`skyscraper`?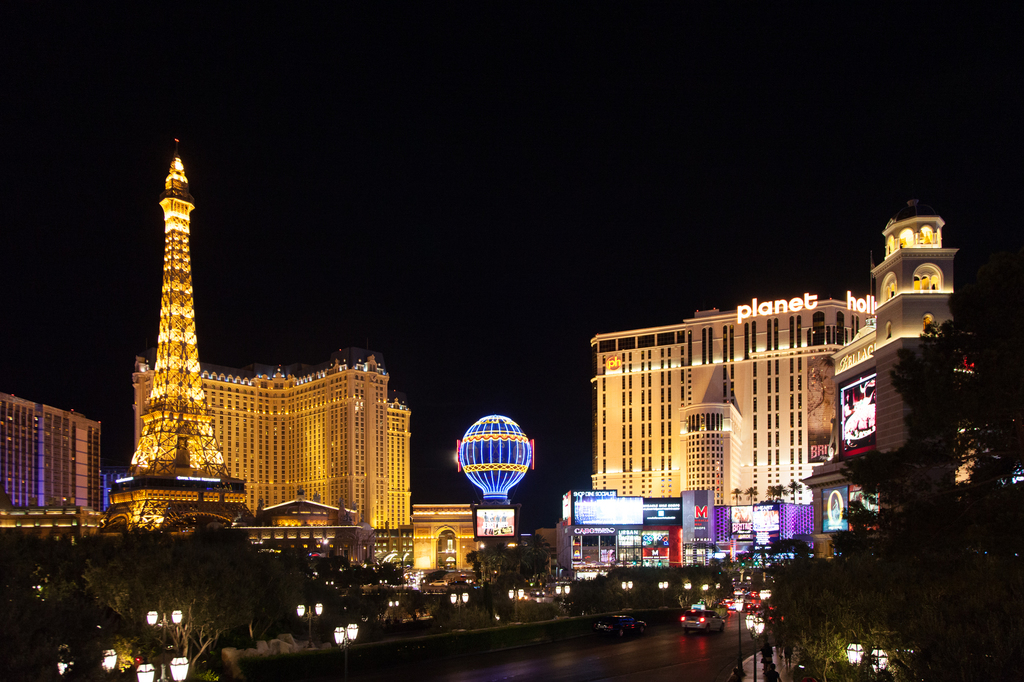
(left=87, top=142, right=260, bottom=544)
